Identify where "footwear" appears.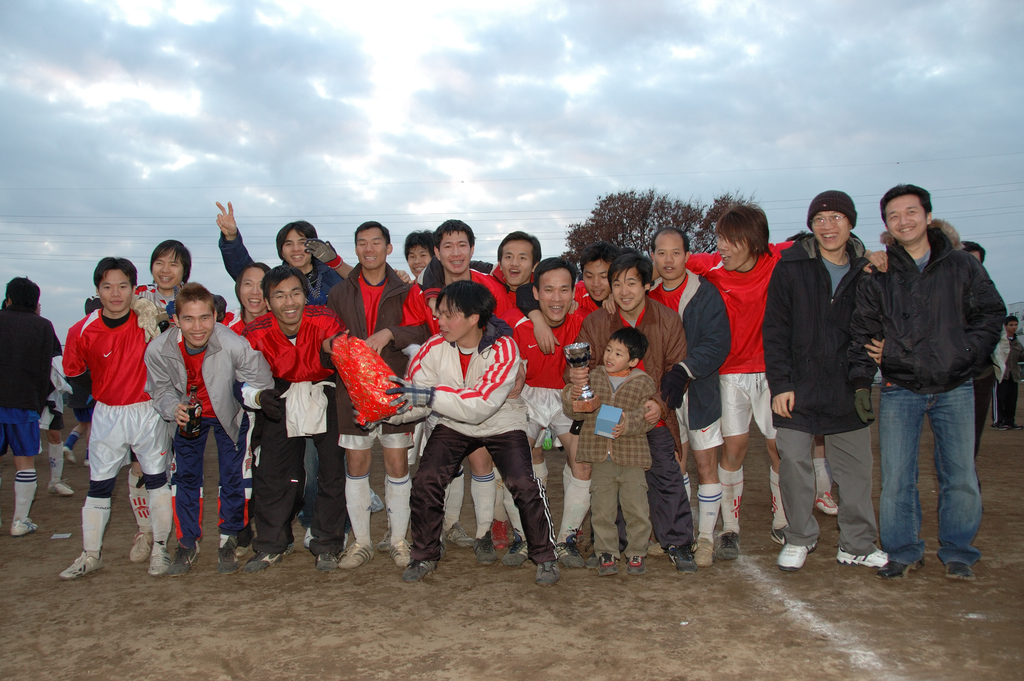
Appears at 772/535/820/573.
